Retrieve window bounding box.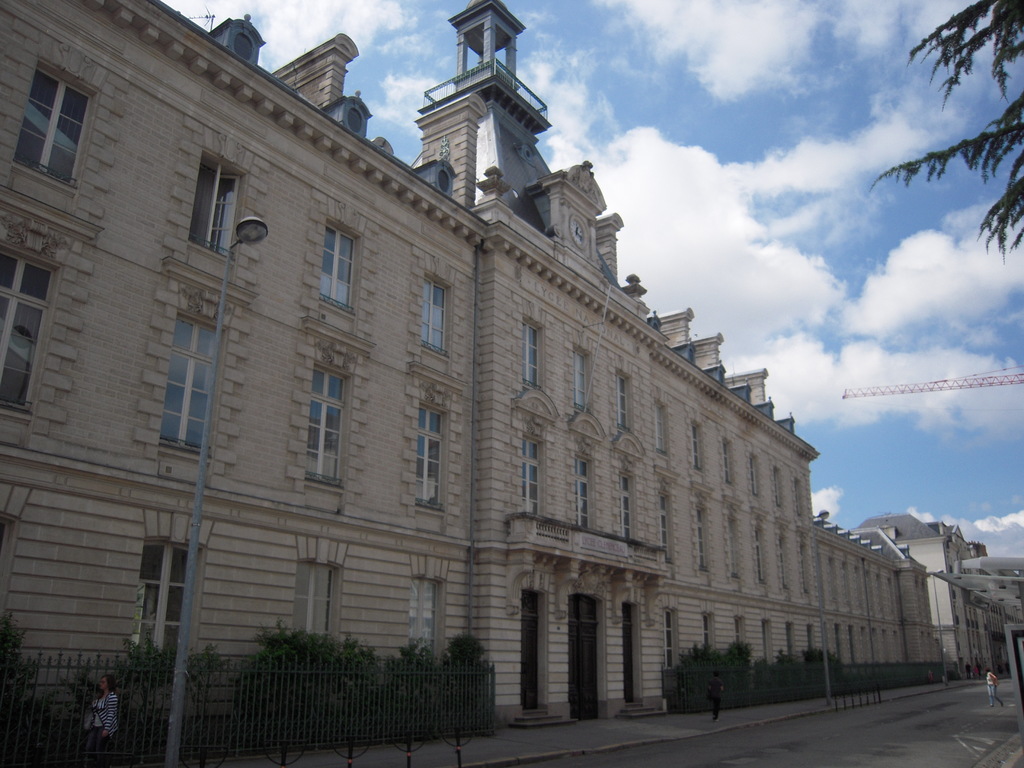
Bounding box: bbox(753, 524, 769, 585).
